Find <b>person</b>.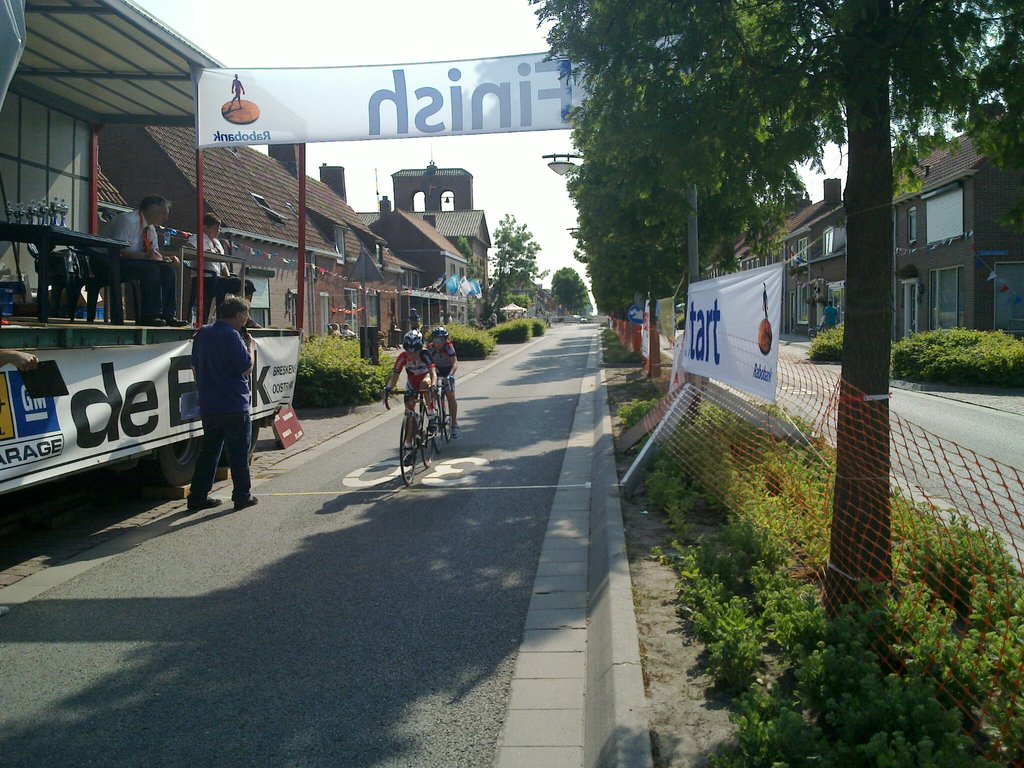
[x1=0, y1=348, x2=38, y2=369].
